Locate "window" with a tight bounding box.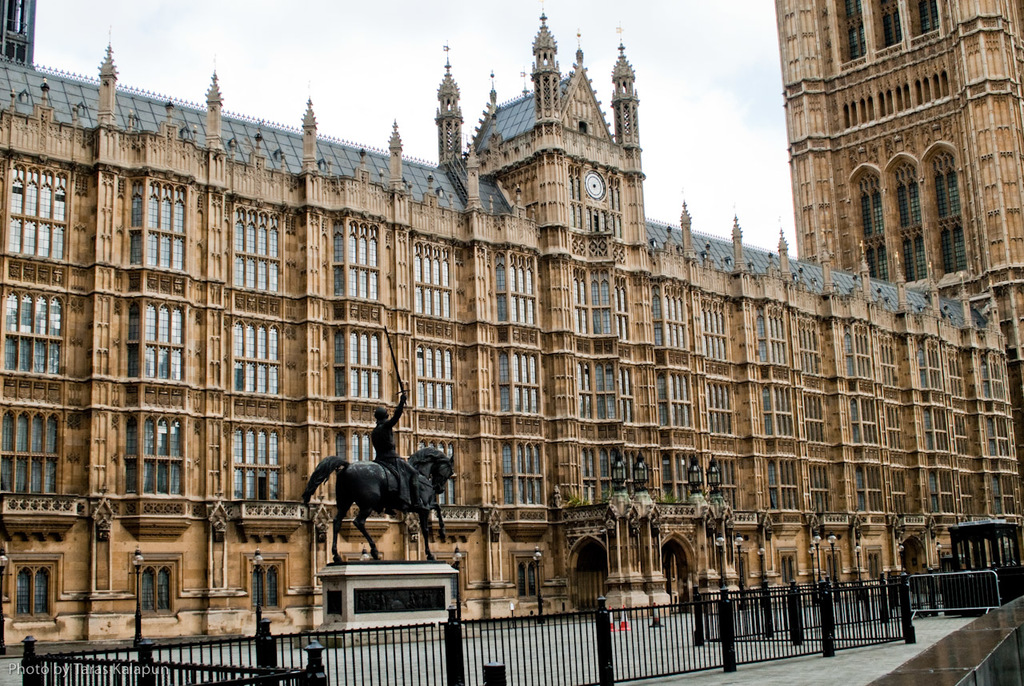
left=501, top=350, right=544, bottom=418.
